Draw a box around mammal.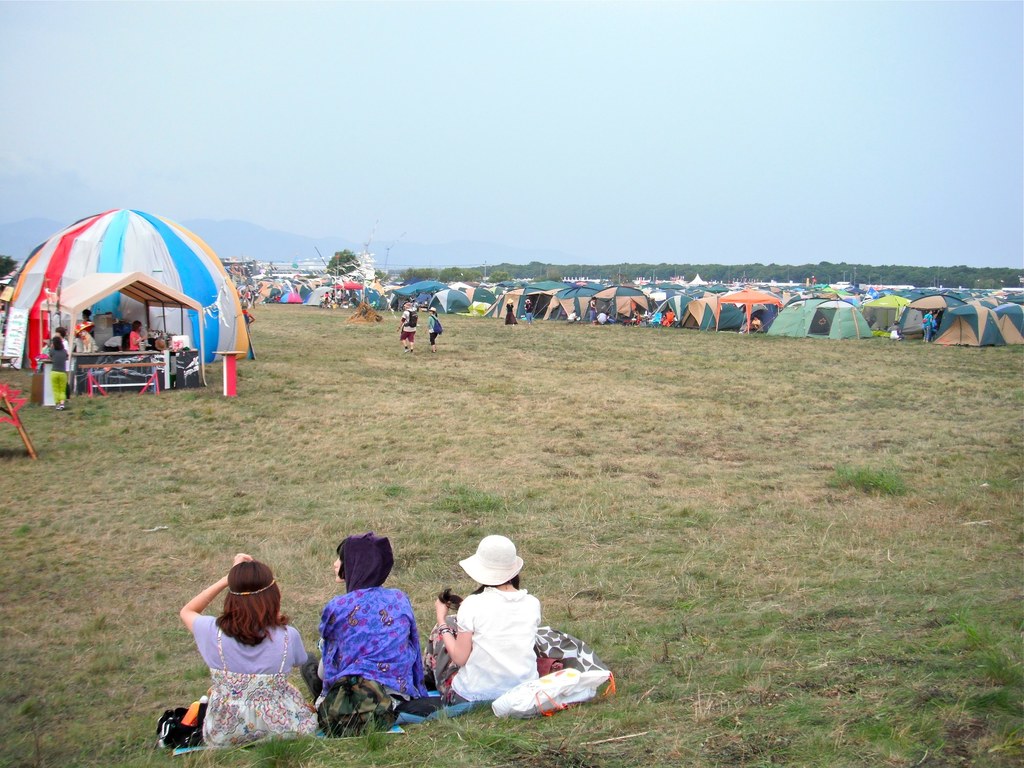
bbox=[54, 330, 74, 395].
